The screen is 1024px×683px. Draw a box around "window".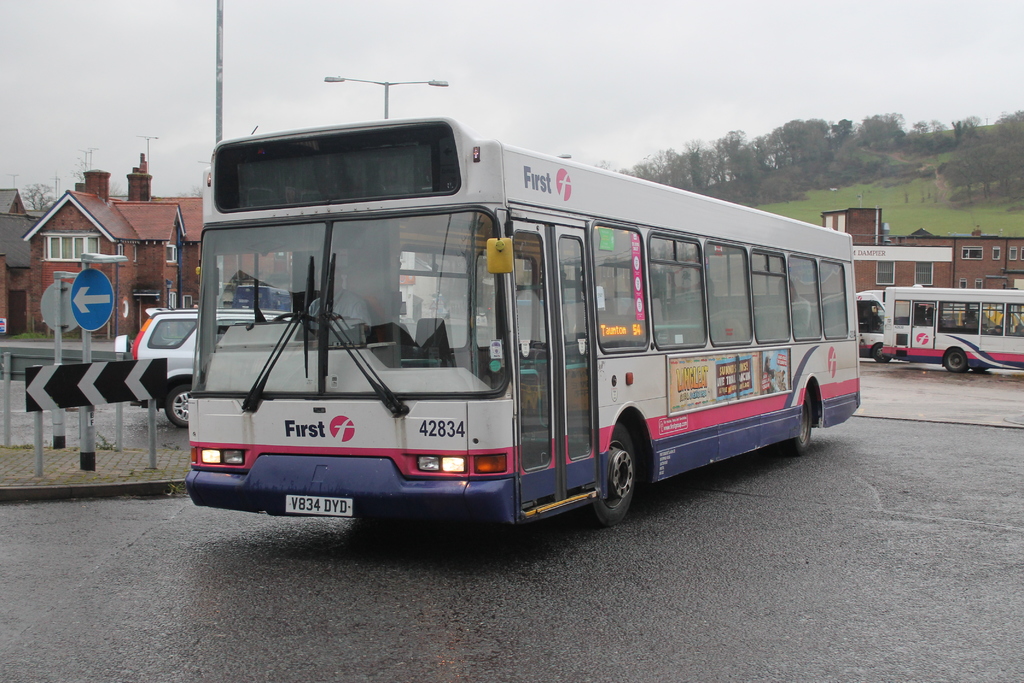
region(745, 249, 794, 342).
